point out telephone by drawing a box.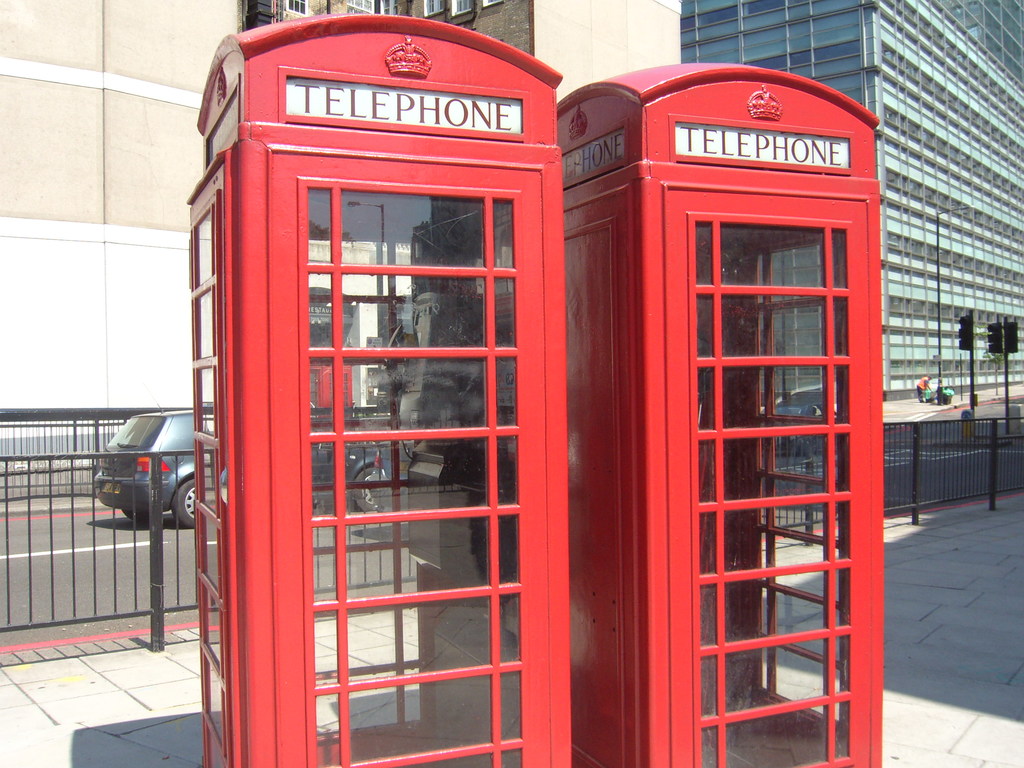
bbox(380, 294, 476, 452).
